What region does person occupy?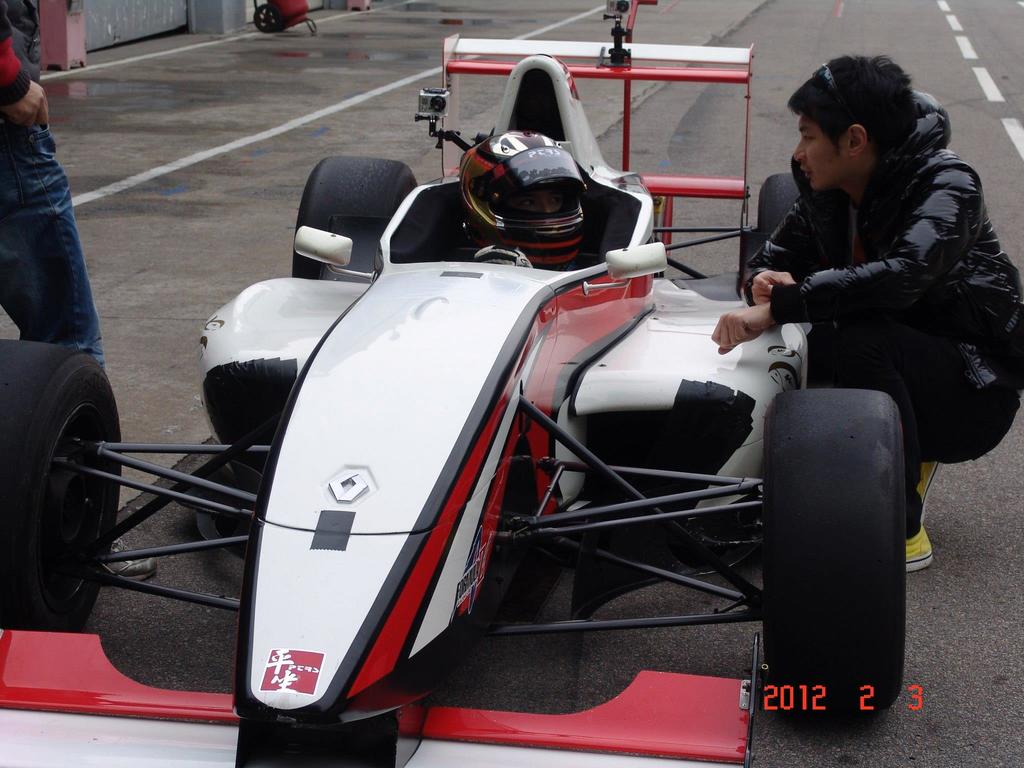
(x1=759, y1=25, x2=1004, y2=572).
